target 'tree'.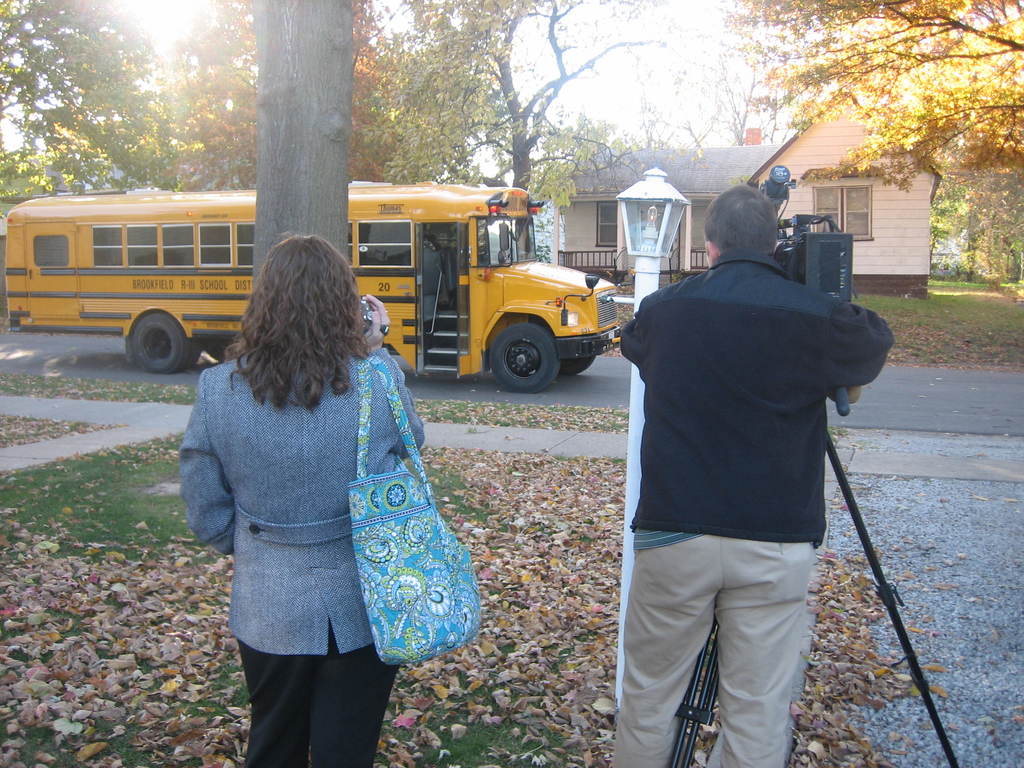
Target region: left=761, top=11, right=1021, bottom=284.
